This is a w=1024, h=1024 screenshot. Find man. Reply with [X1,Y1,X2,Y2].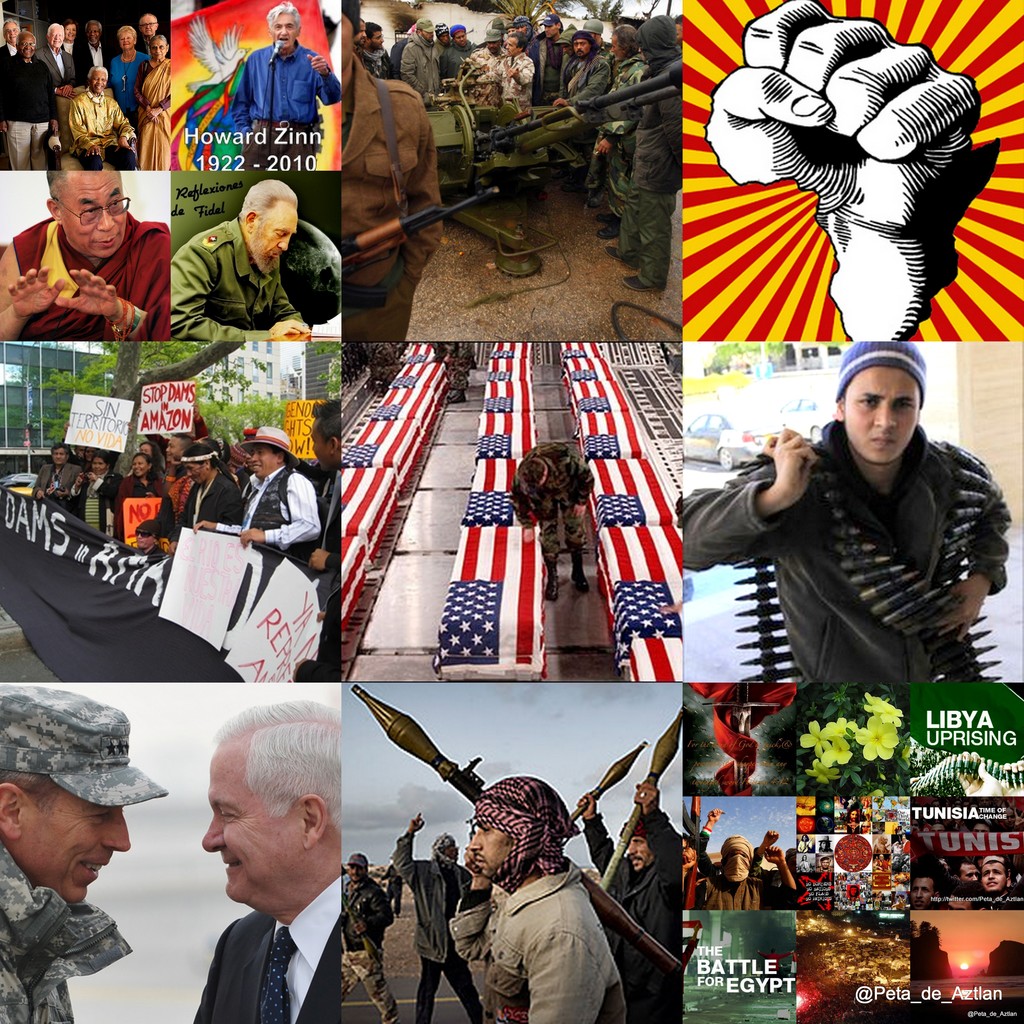
[76,19,113,83].
